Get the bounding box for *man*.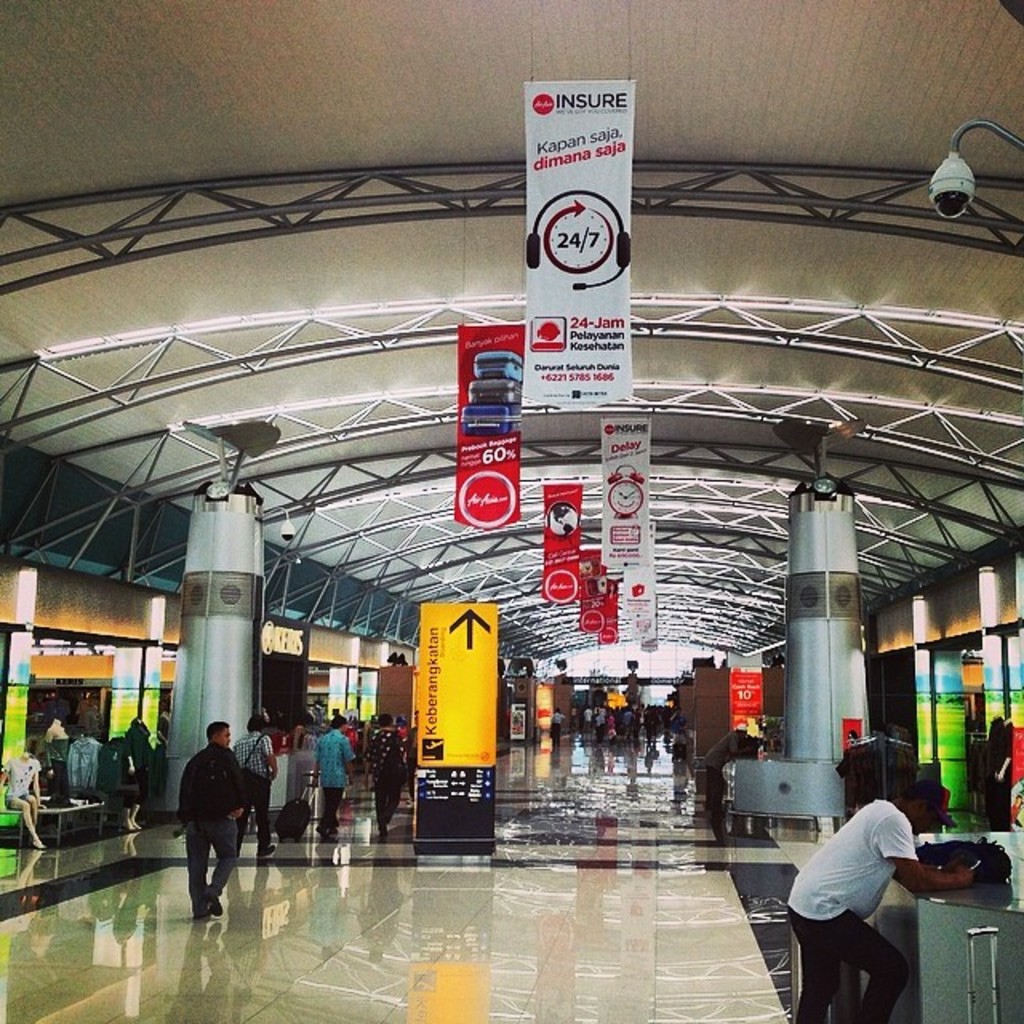
(302, 720, 357, 842).
